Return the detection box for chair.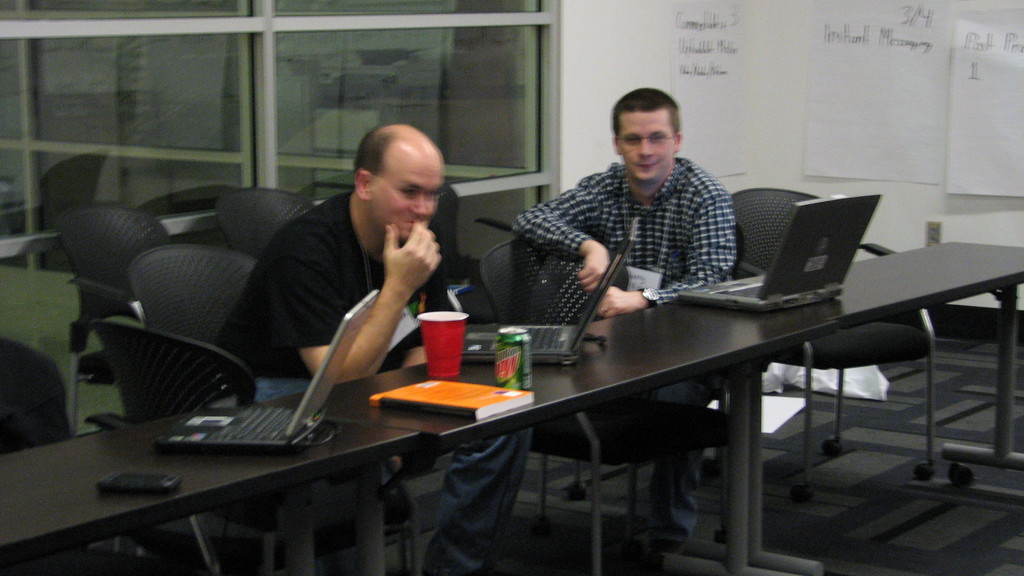
[661, 221, 745, 408].
